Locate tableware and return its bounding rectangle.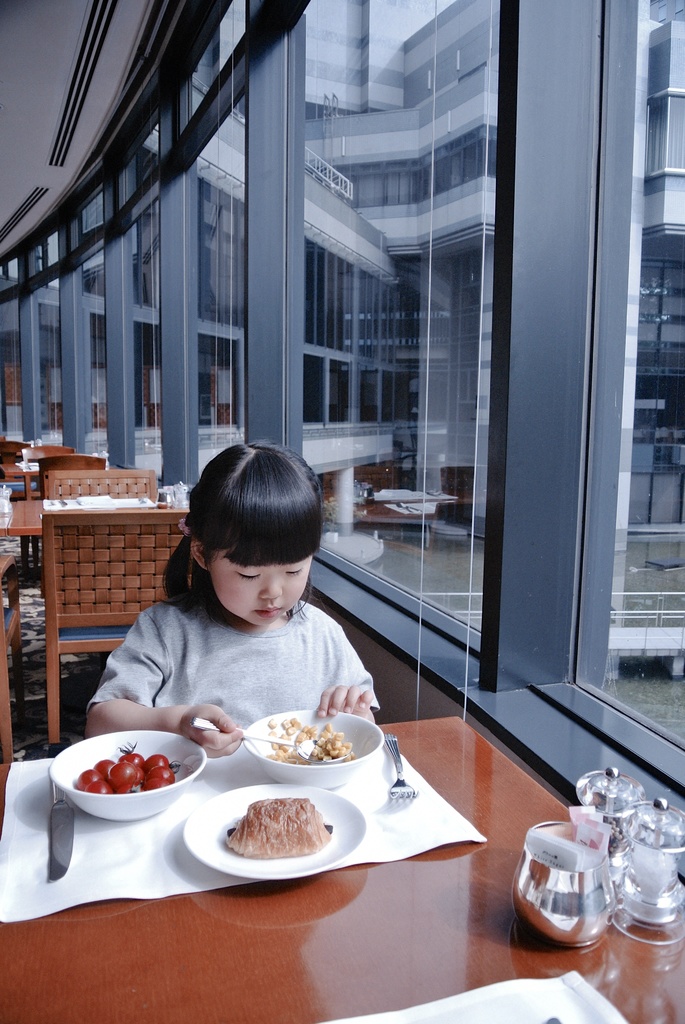
241, 707, 382, 792.
